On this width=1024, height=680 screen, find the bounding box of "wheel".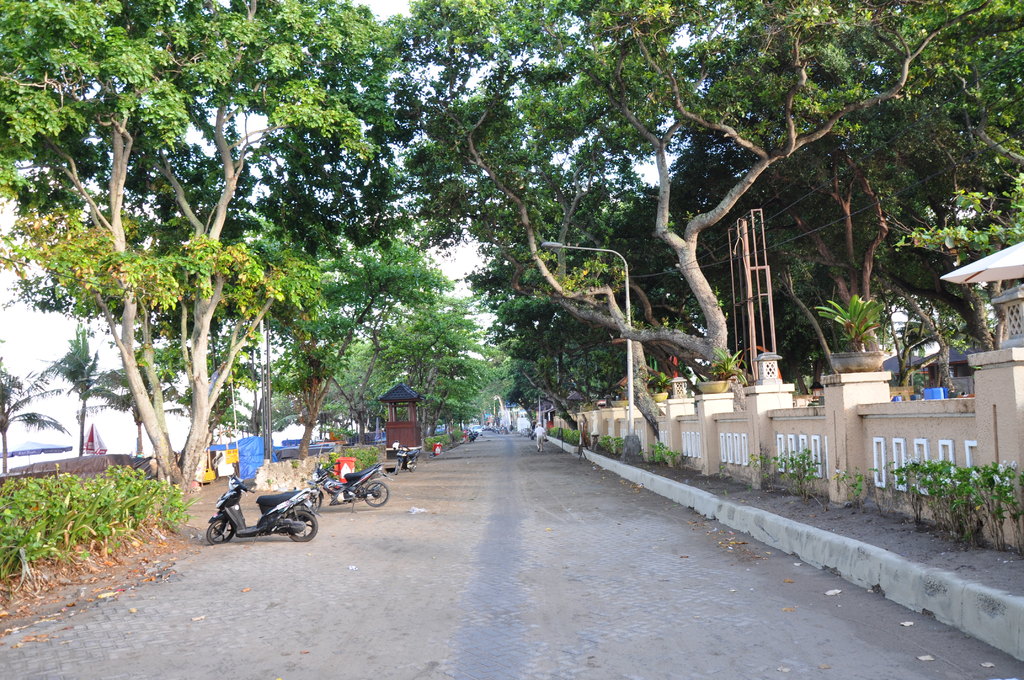
Bounding box: <box>364,480,395,505</box>.
